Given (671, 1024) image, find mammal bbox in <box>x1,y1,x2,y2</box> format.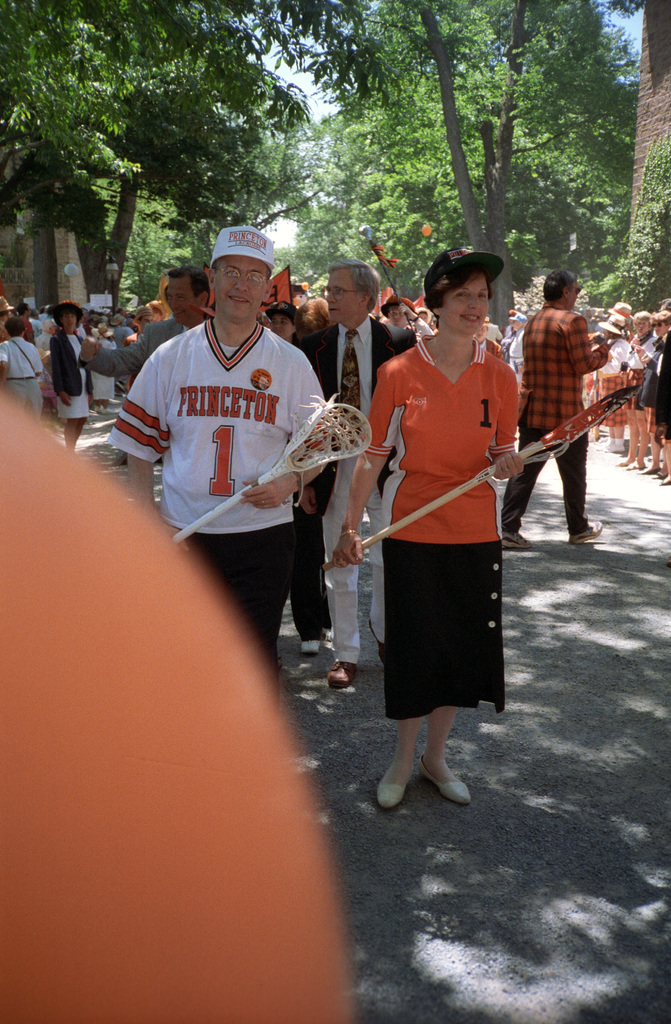
<box>109,227,334,711</box>.
